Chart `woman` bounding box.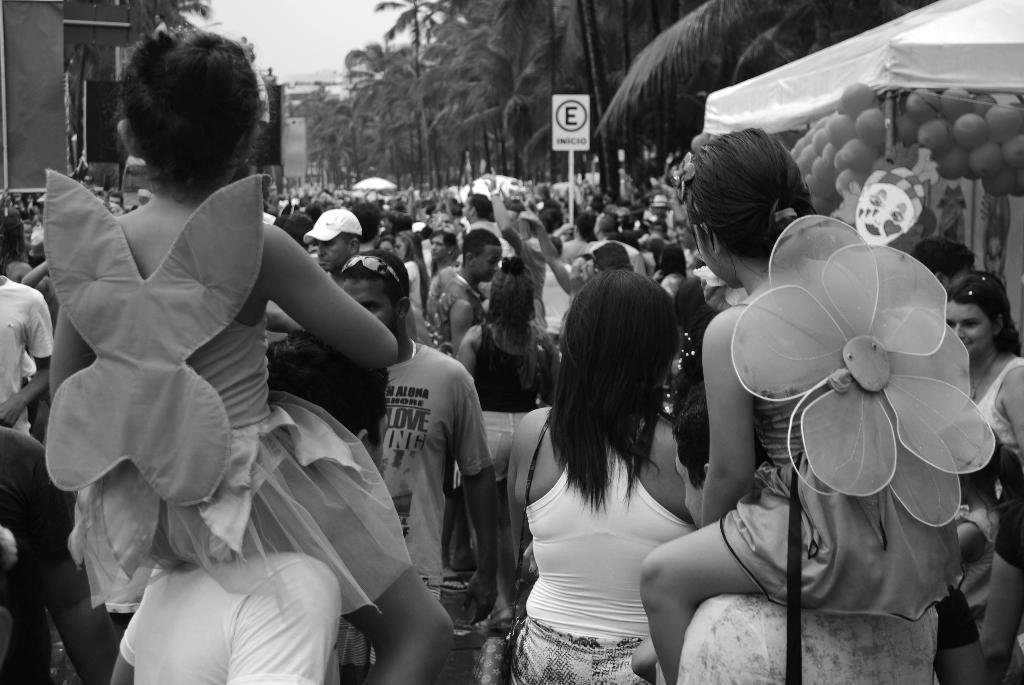
Charted: (980, 494, 1023, 684).
